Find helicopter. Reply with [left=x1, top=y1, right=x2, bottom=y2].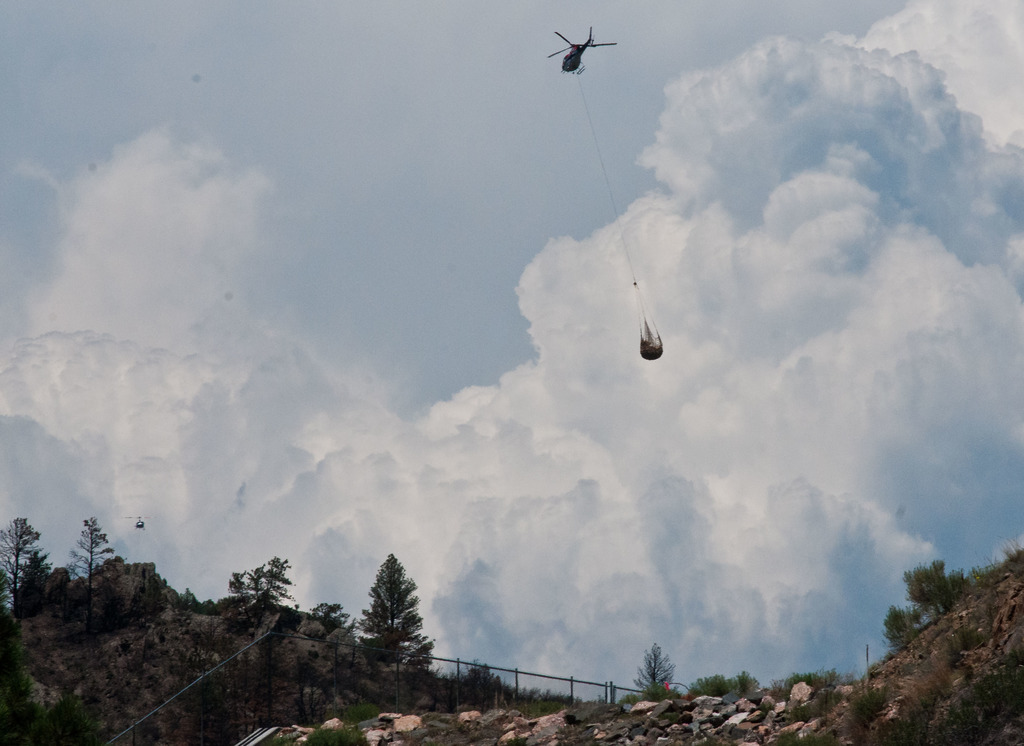
[left=548, top=28, right=616, bottom=75].
